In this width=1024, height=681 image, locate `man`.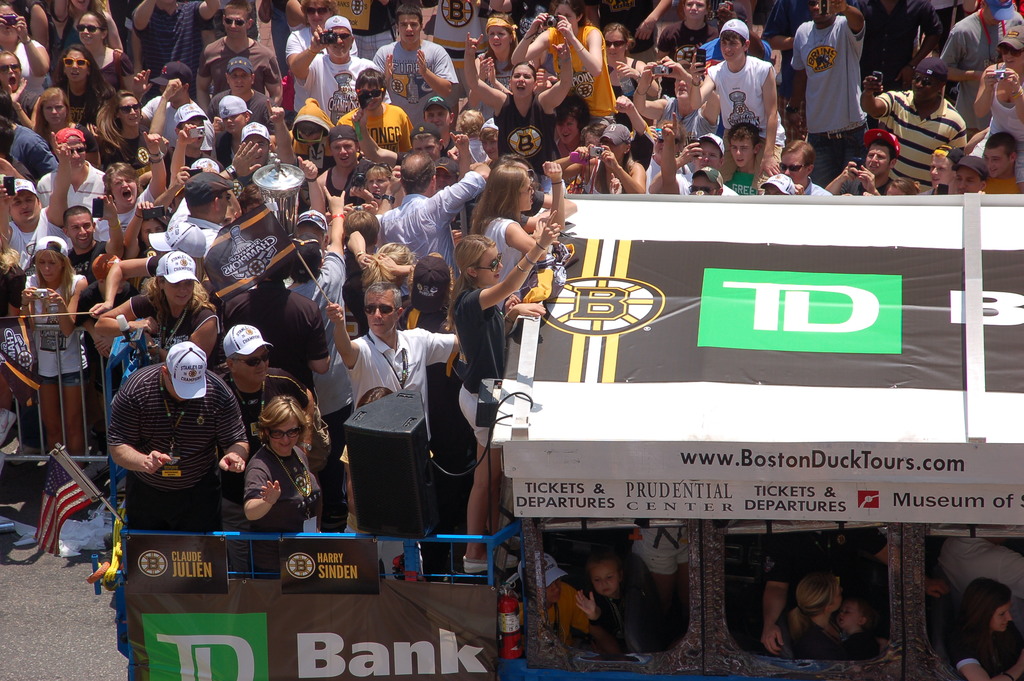
Bounding box: [left=858, top=55, right=970, bottom=194].
